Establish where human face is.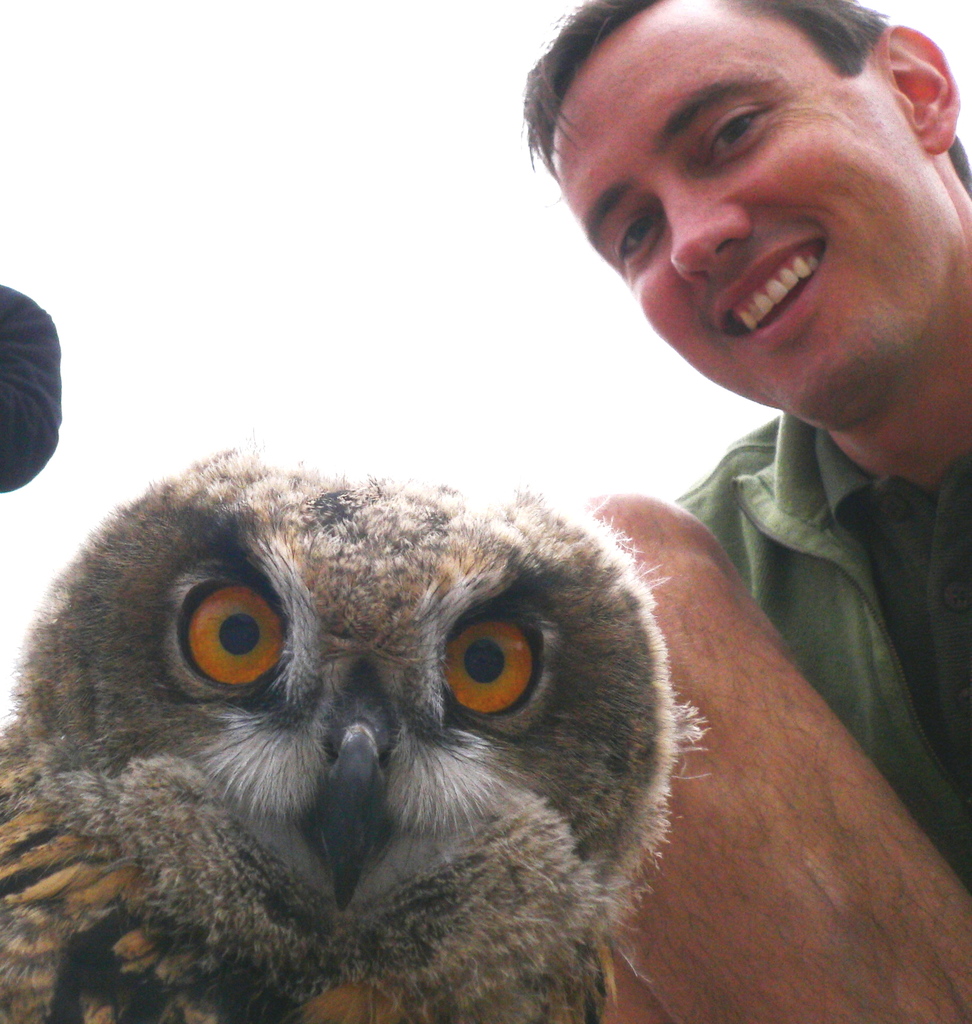
Established at x1=549 y1=9 x2=955 y2=415.
